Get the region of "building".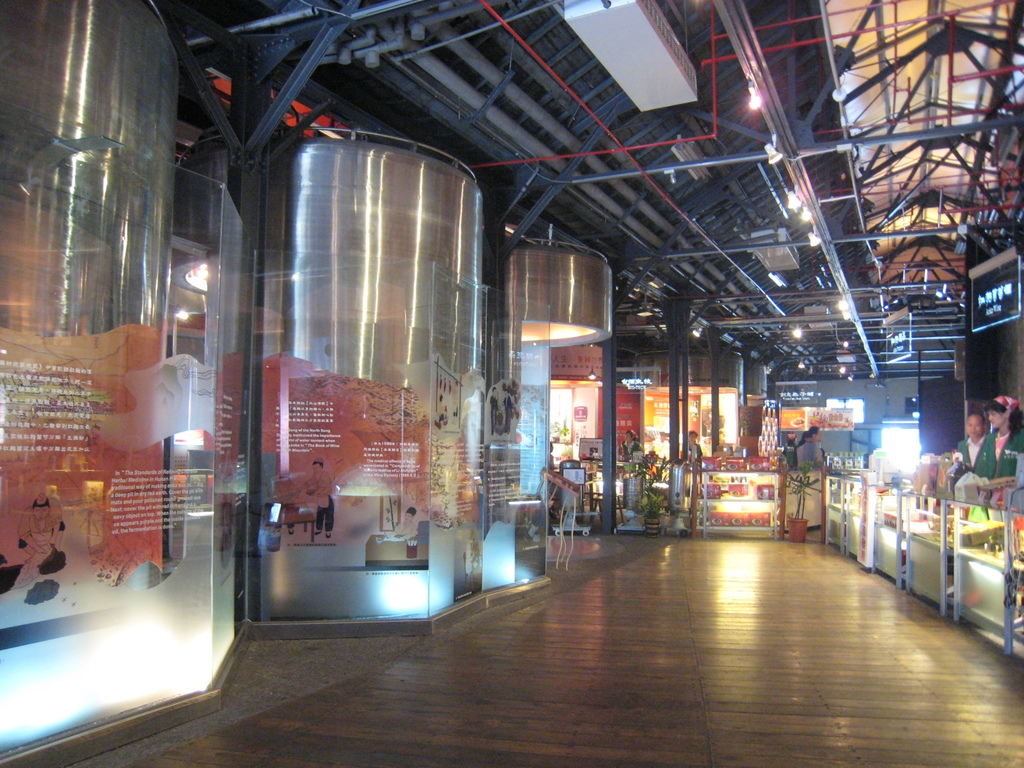
box=[0, 0, 1023, 767].
